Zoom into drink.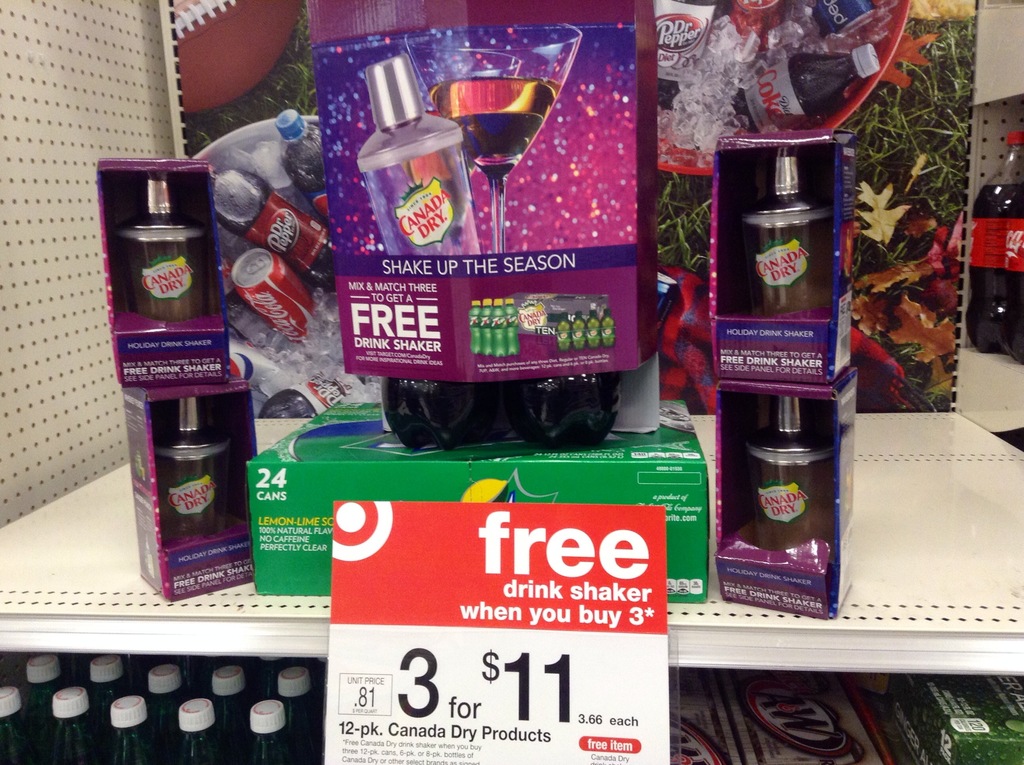
Zoom target: 1002,182,1023,362.
